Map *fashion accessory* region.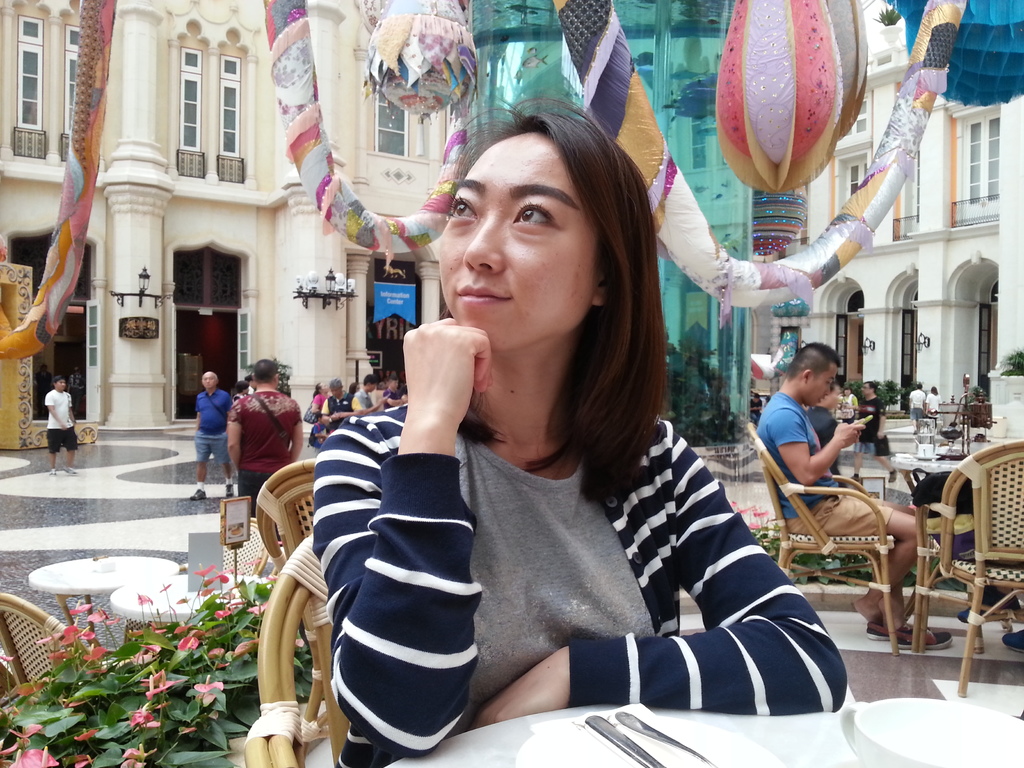
Mapped to 48, 467, 58, 478.
